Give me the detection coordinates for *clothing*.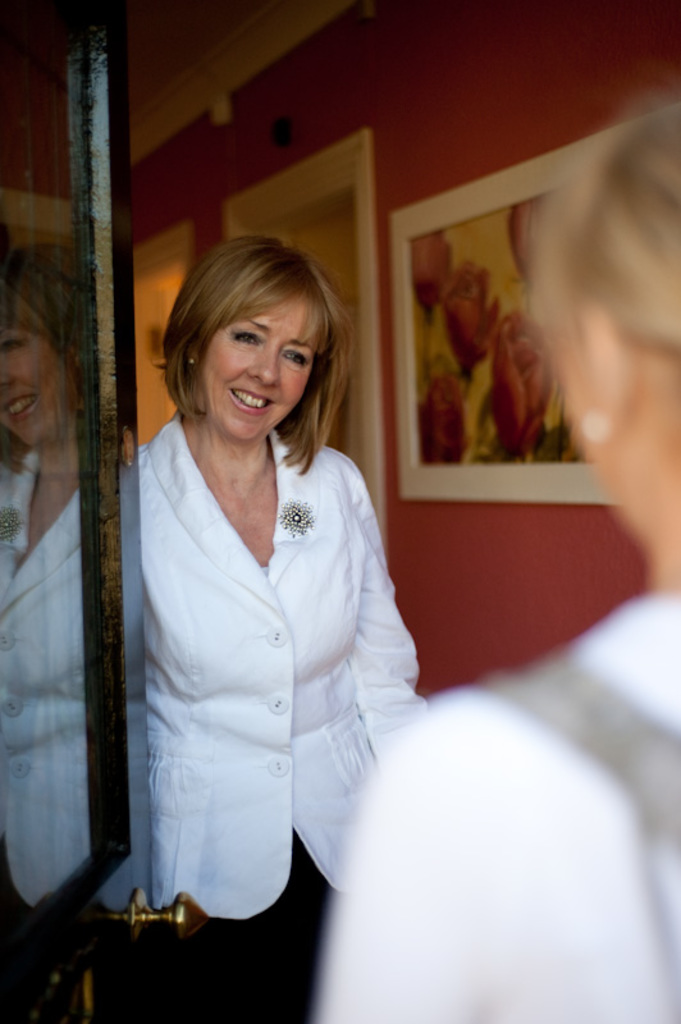
select_region(99, 421, 422, 915).
